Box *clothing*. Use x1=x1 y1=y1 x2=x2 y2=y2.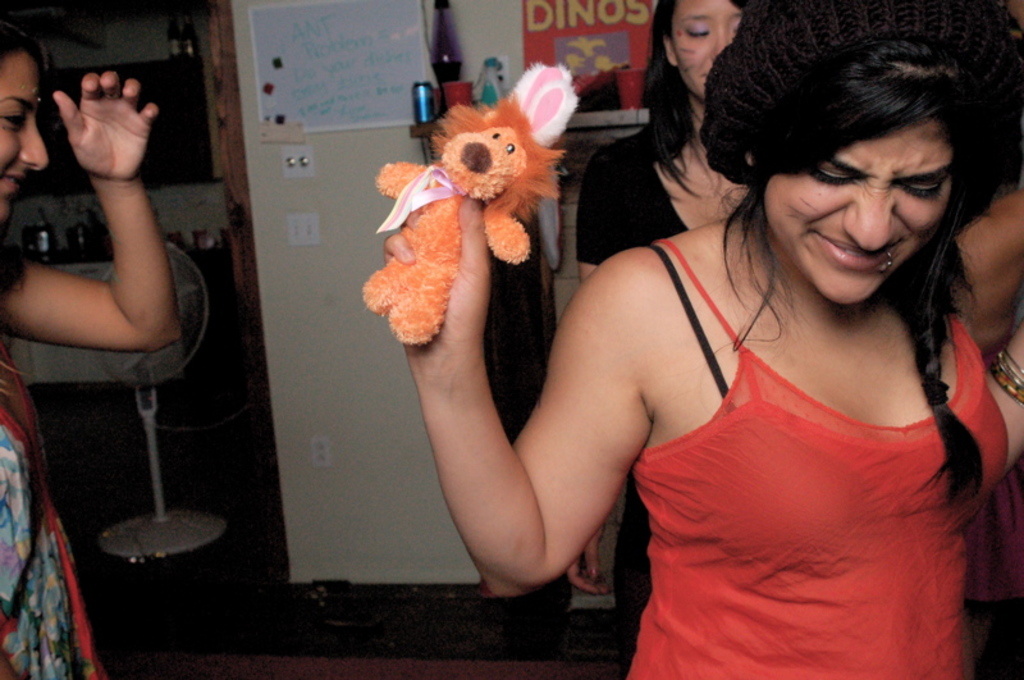
x1=573 y1=152 x2=694 y2=636.
